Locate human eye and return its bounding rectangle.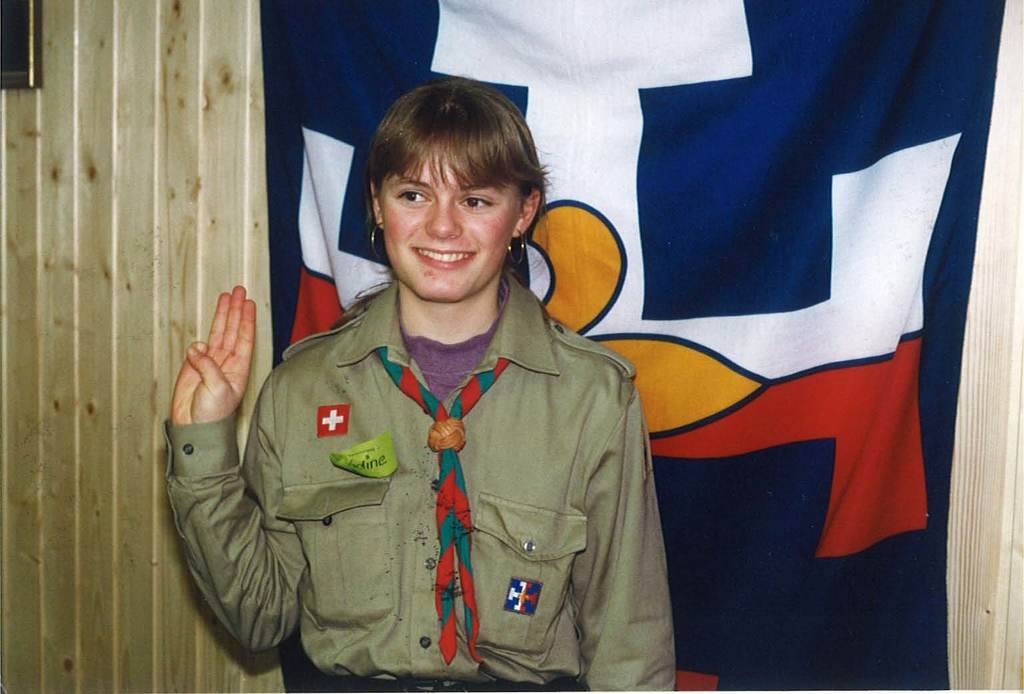
(453,189,492,213).
